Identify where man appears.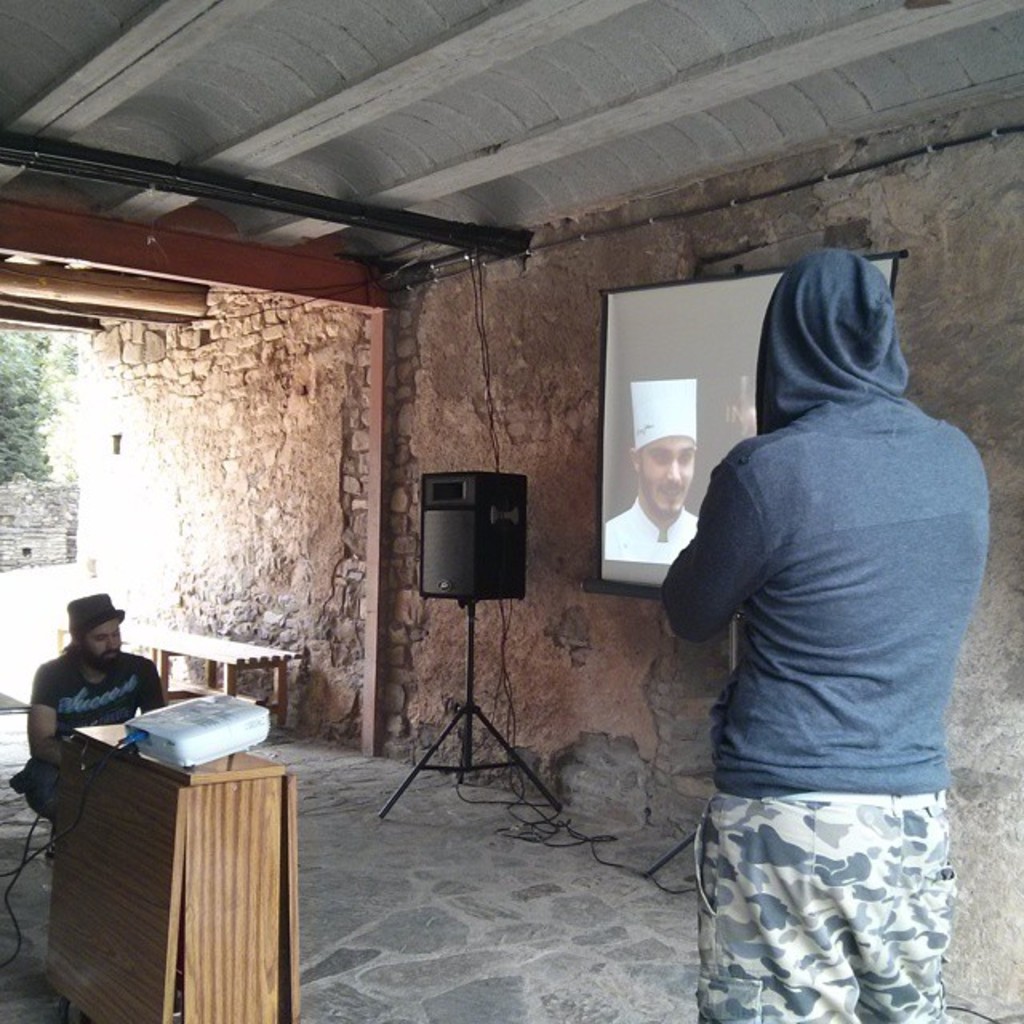
Appears at (left=645, top=256, right=995, bottom=1023).
